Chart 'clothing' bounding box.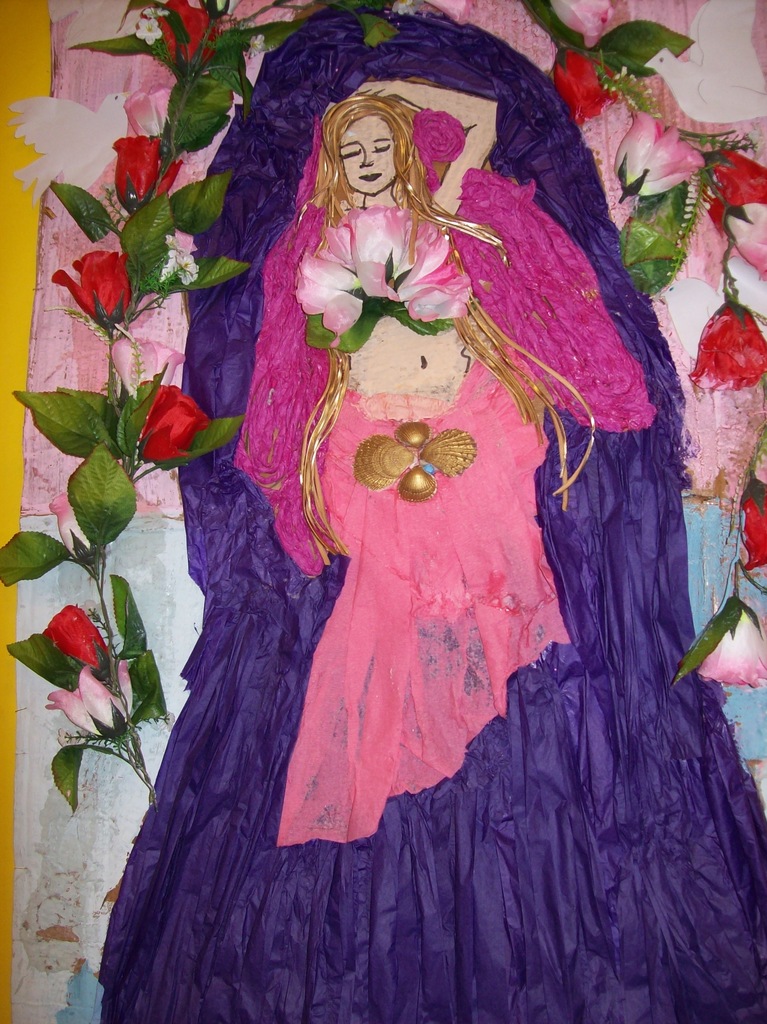
Charted: x1=256, y1=248, x2=609, y2=838.
